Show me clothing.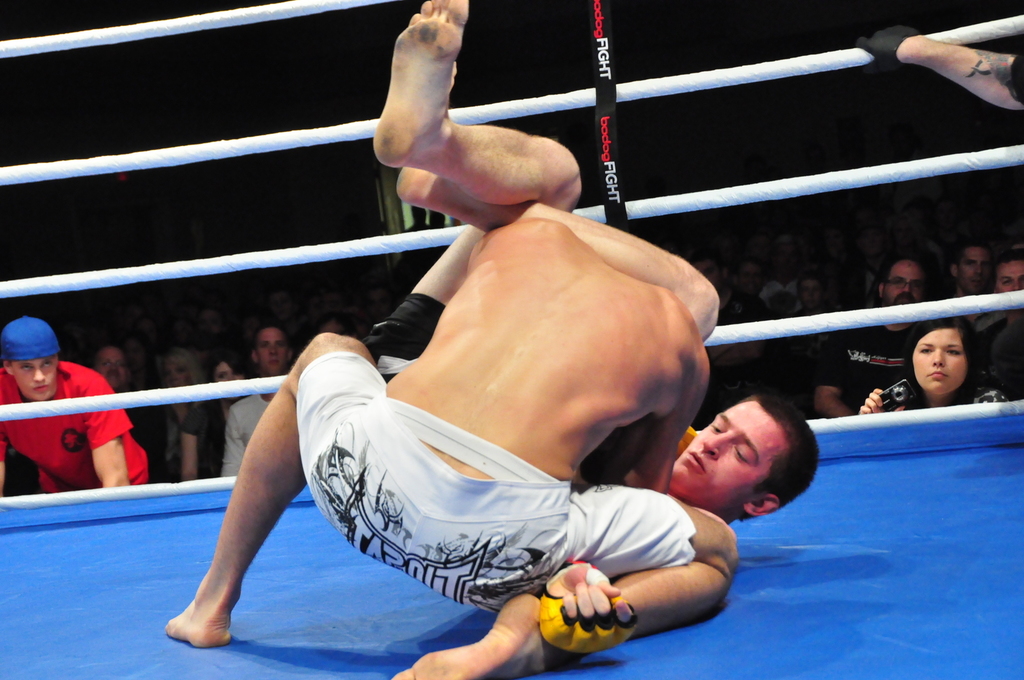
clothing is here: BBox(13, 346, 137, 505).
